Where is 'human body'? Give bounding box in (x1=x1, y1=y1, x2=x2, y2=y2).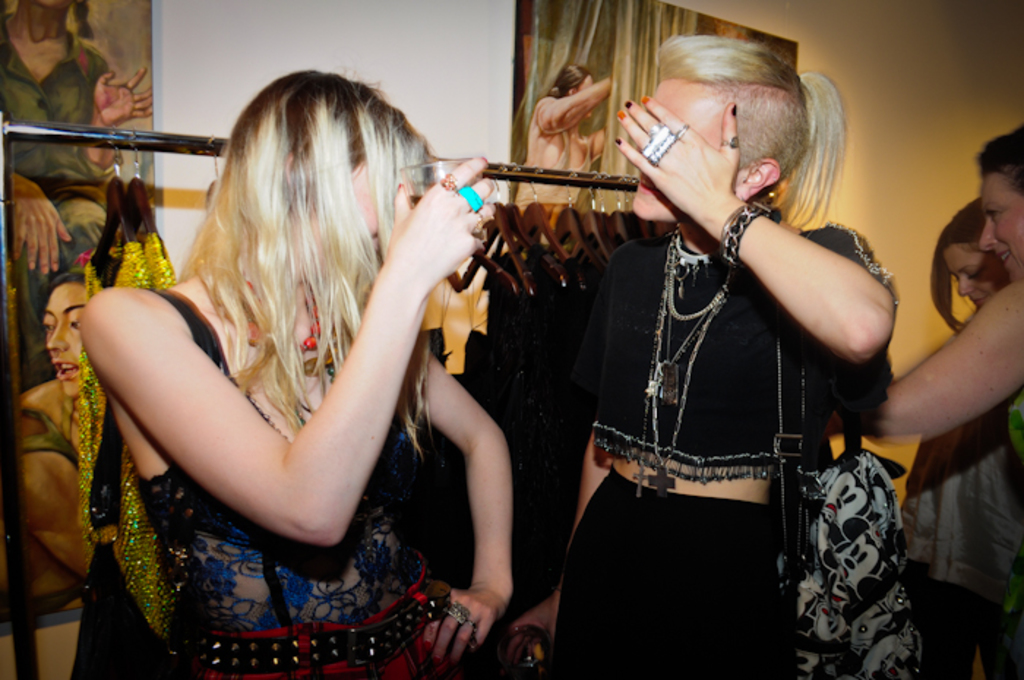
(x1=900, y1=196, x2=1020, y2=679).
